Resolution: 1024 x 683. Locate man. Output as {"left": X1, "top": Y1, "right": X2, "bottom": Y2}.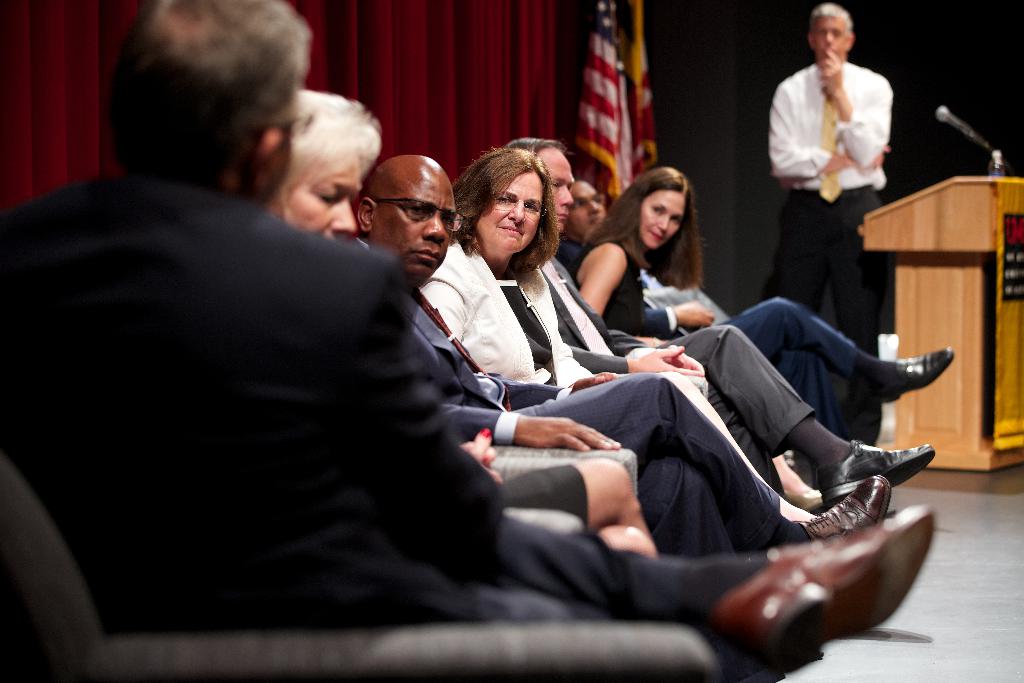
{"left": 554, "top": 183, "right": 953, "bottom": 404}.
